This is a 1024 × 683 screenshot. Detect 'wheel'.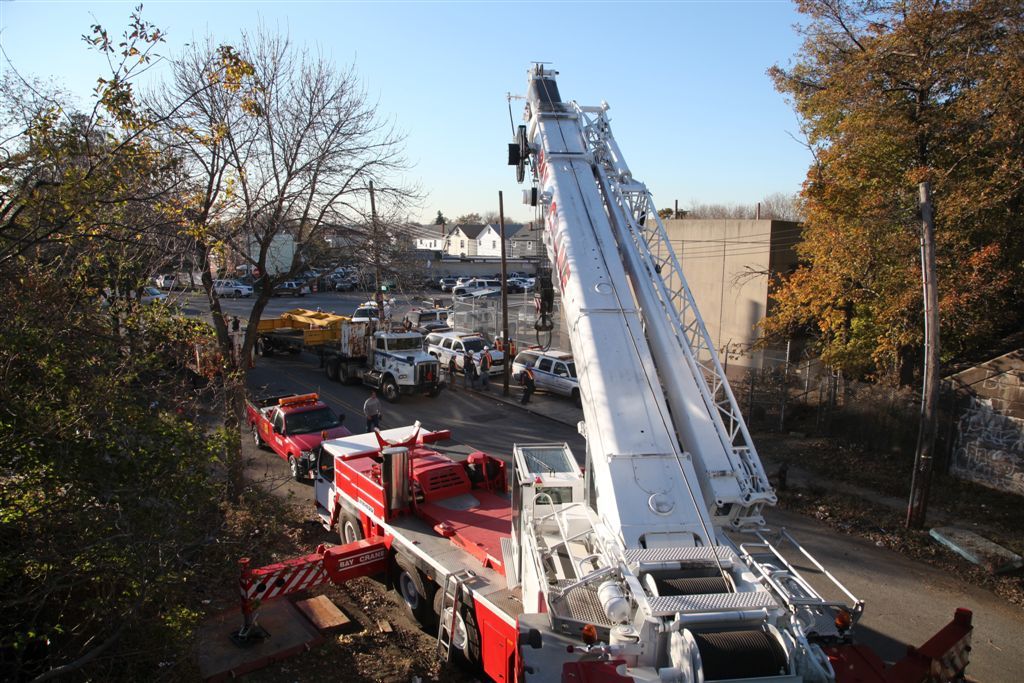
locate(336, 504, 371, 558).
